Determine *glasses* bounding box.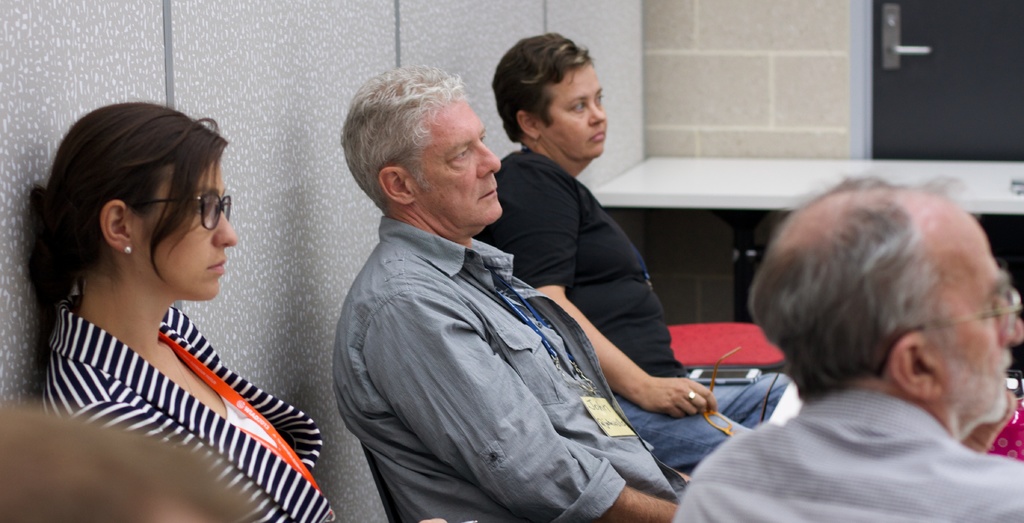
Determined: bbox=(869, 279, 1021, 377).
